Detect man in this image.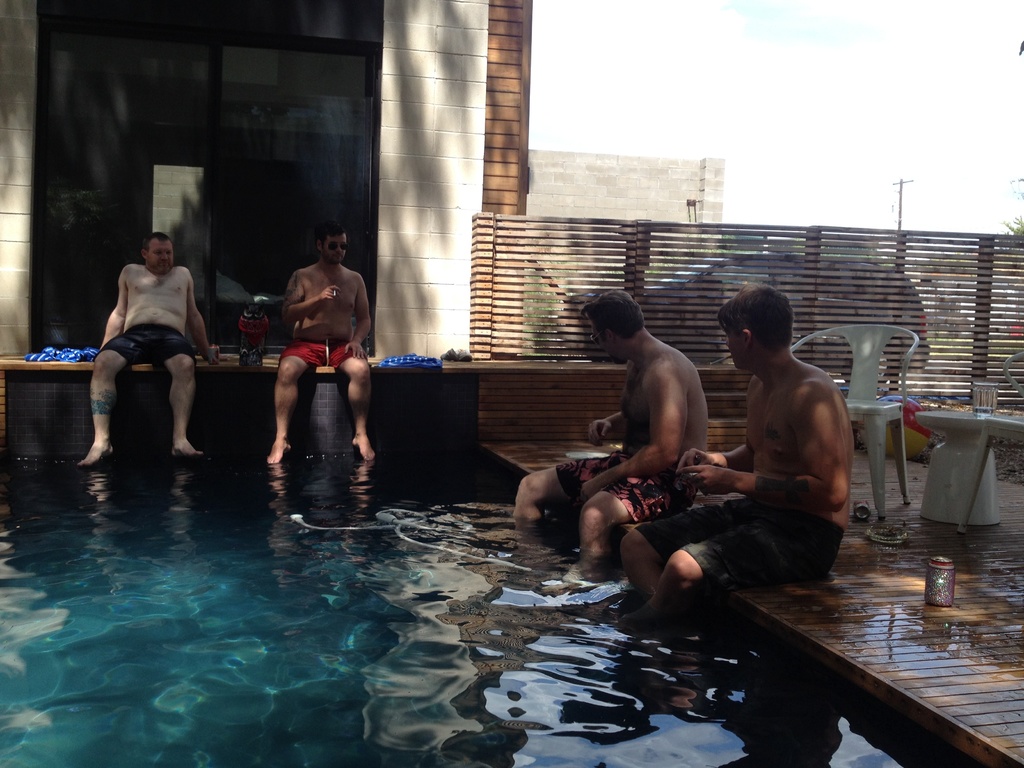
Detection: <bbox>511, 294, 711, 579</bbox>.
